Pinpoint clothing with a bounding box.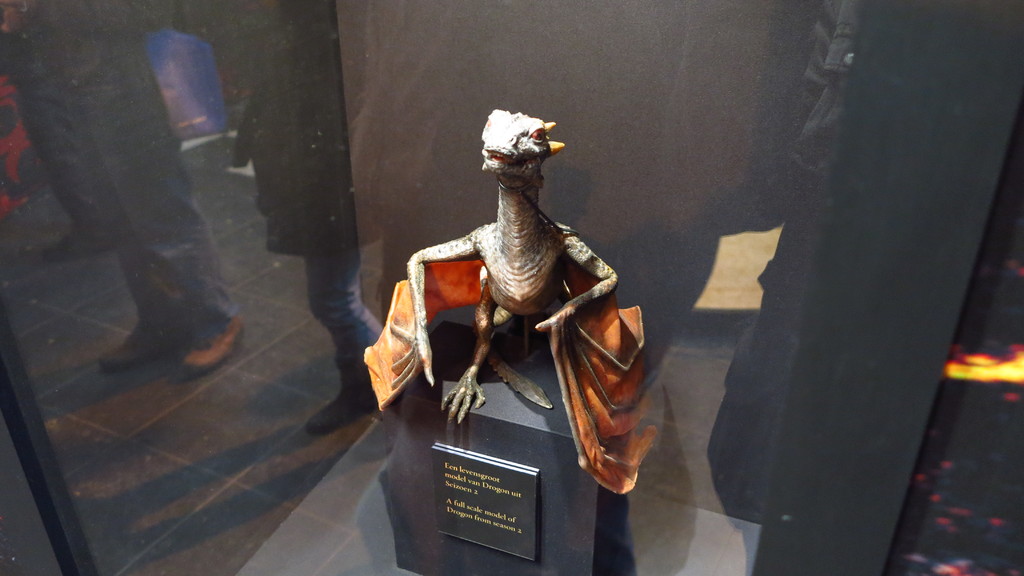
171:0:360:364.
